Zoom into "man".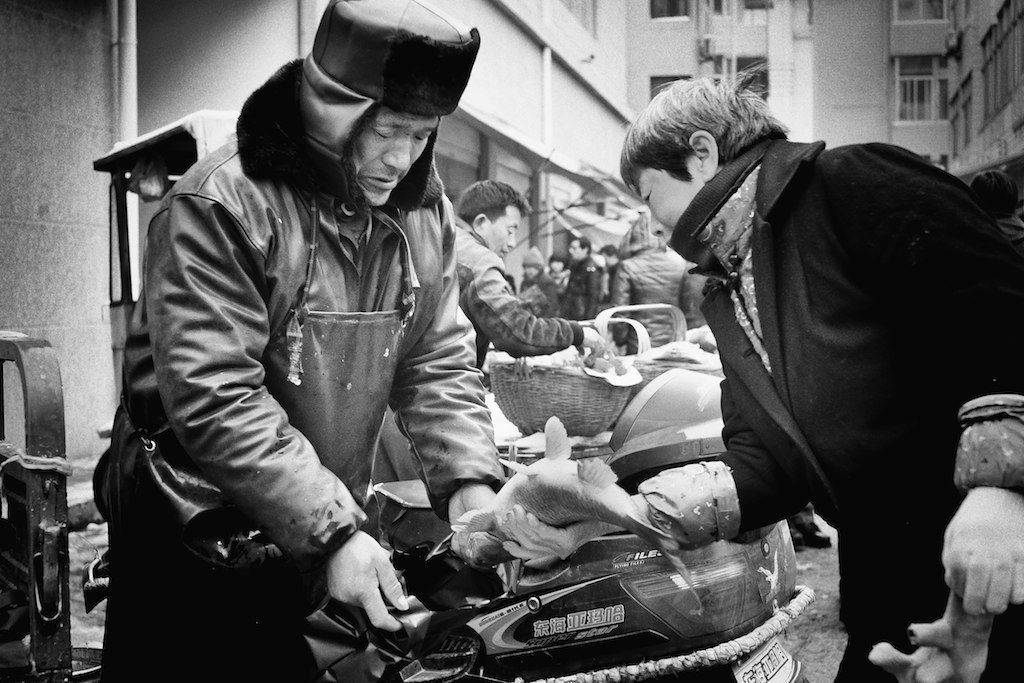
Zoom target: rect(102, 0, 507, 682).
